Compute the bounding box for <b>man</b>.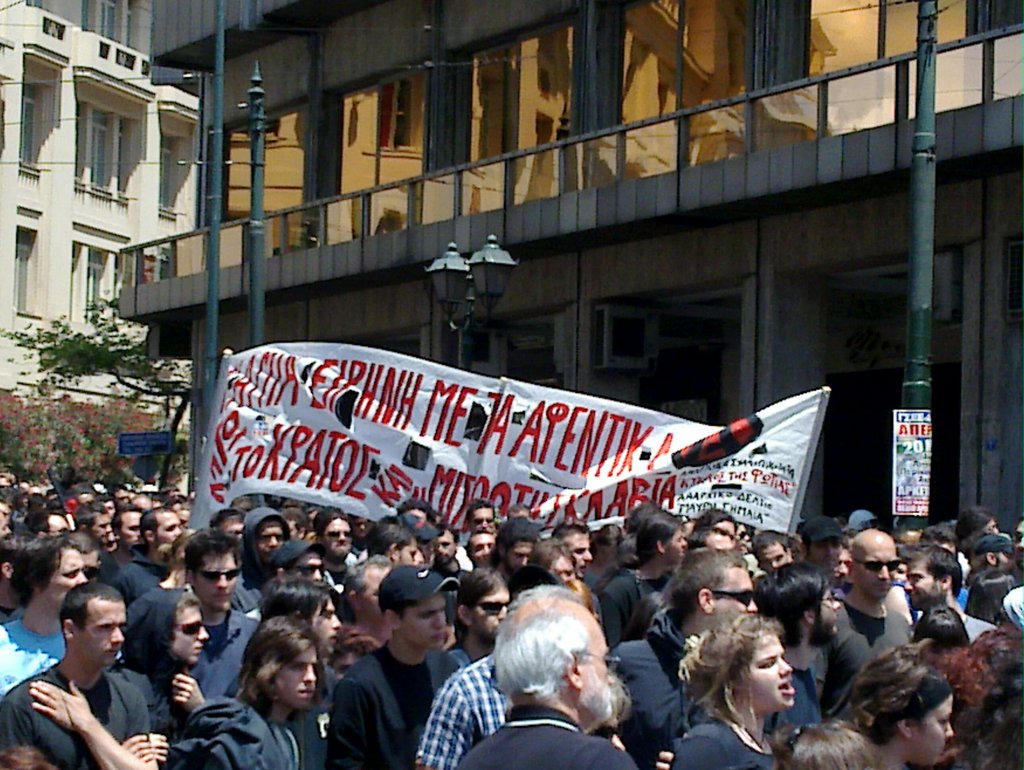
113,581,207,739.
